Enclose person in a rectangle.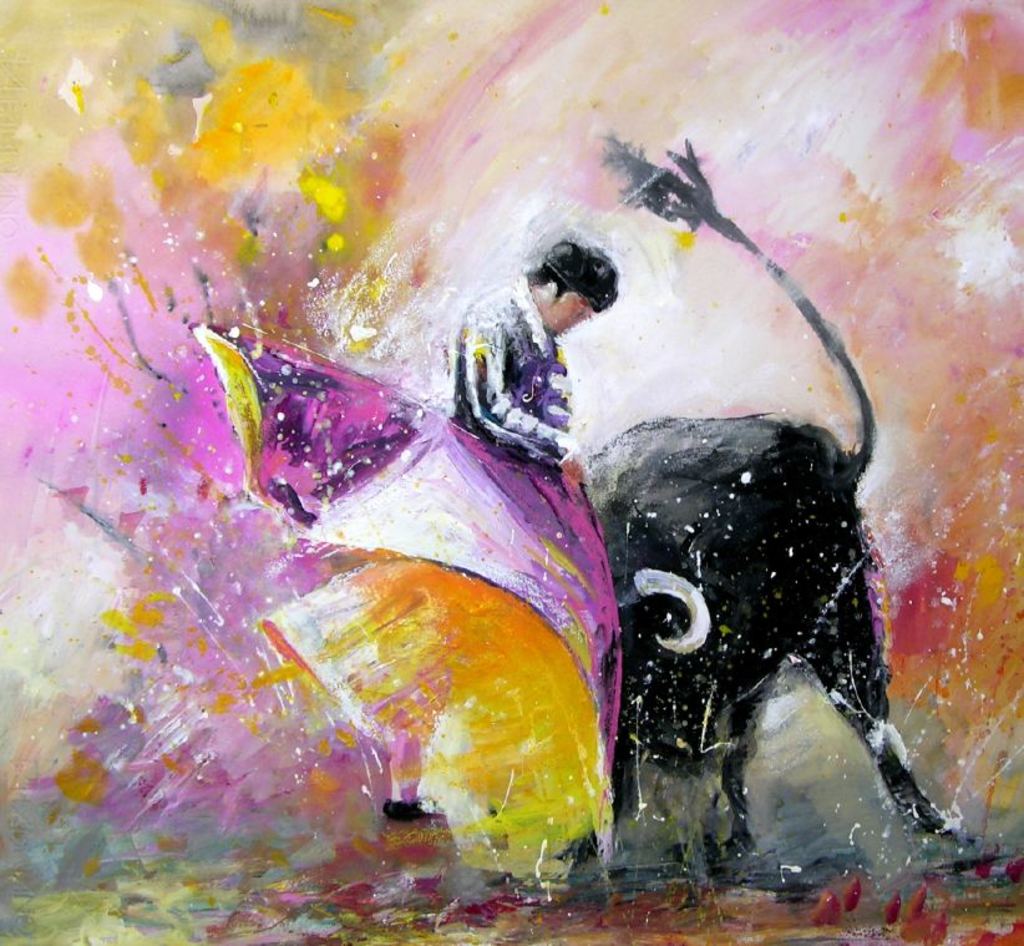
locate(439, 231, 612, 494).
